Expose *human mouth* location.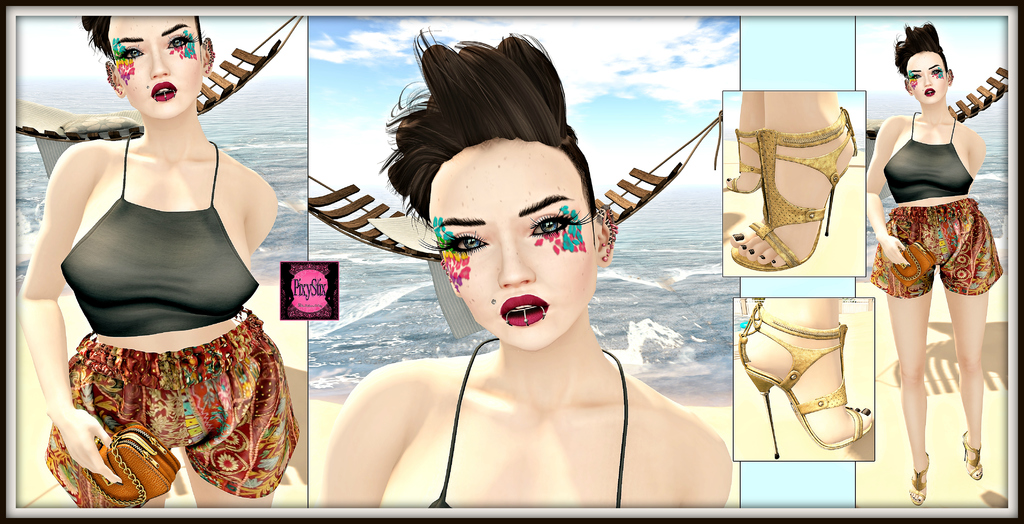
Exposed at box(502, 292, 549, 324).
